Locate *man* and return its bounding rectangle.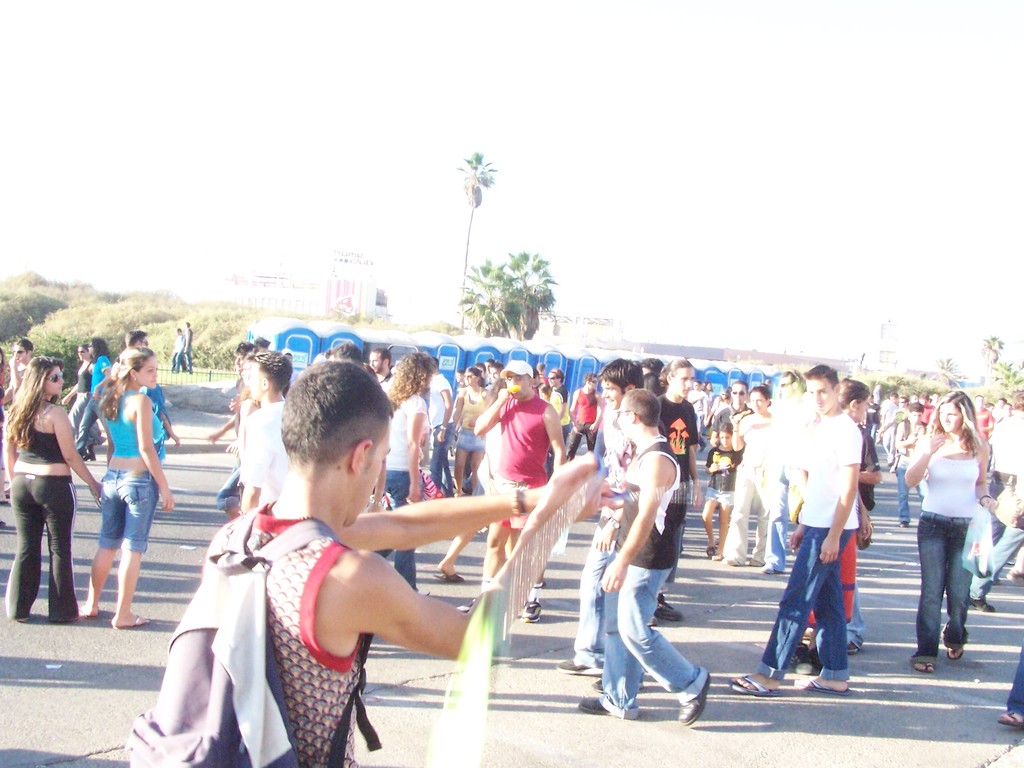
(x1=453, y1=371, x2=465, y2=401).
